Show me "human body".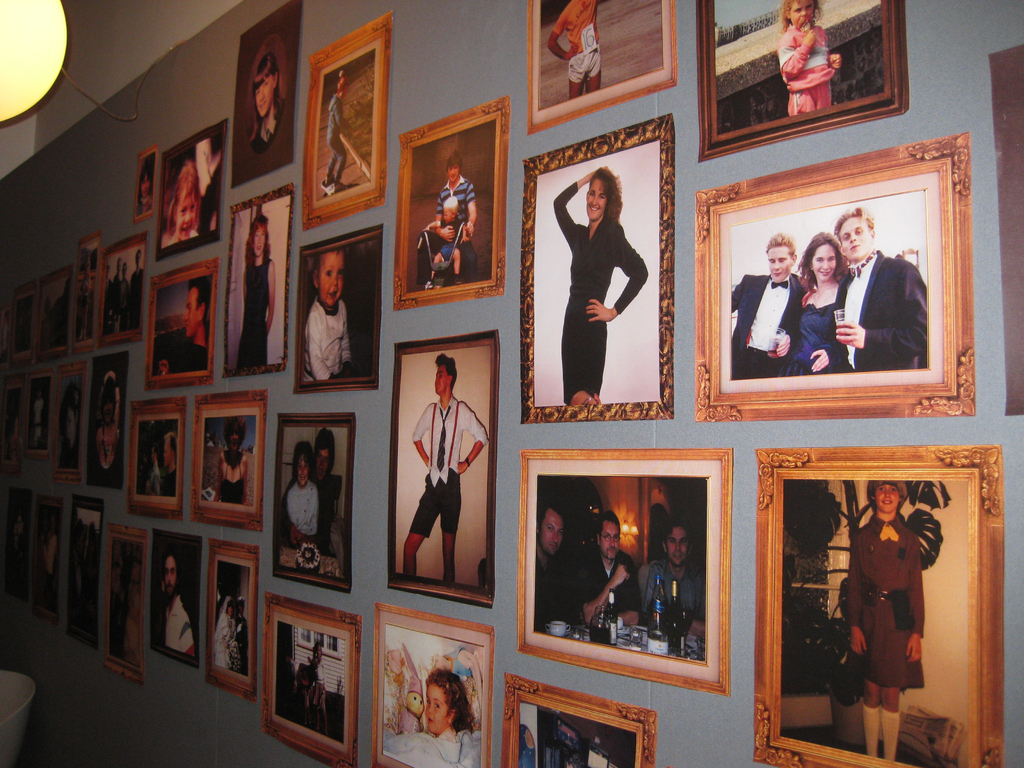
"human body" is here: locate(164, 592, 197, 659).
